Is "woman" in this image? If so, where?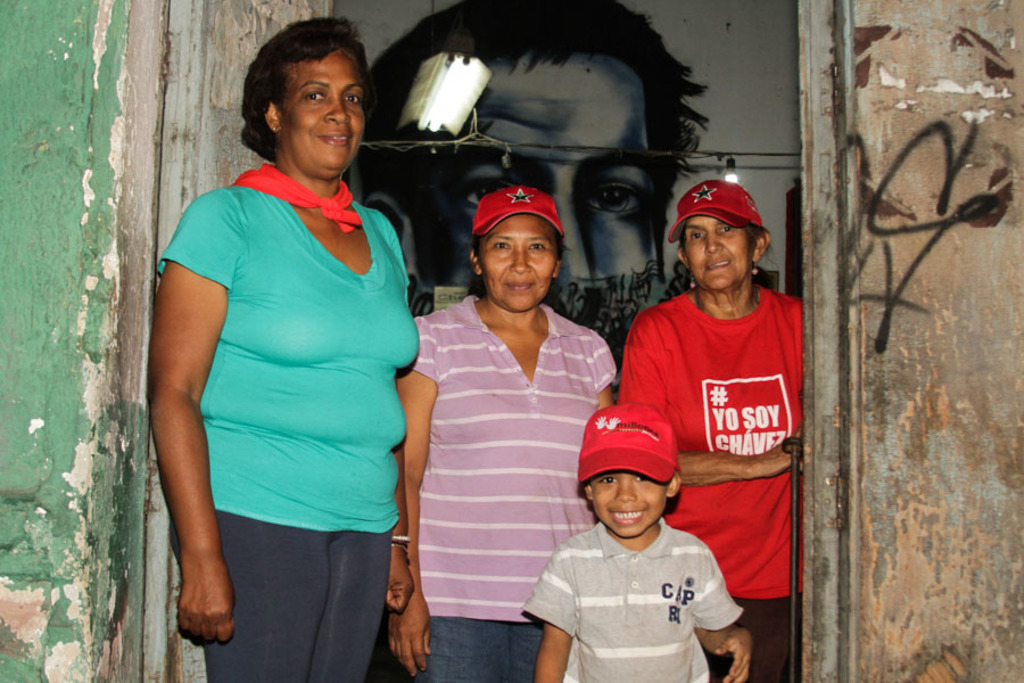
Yes, at left=147, top=23, right=422, bottom=680.
